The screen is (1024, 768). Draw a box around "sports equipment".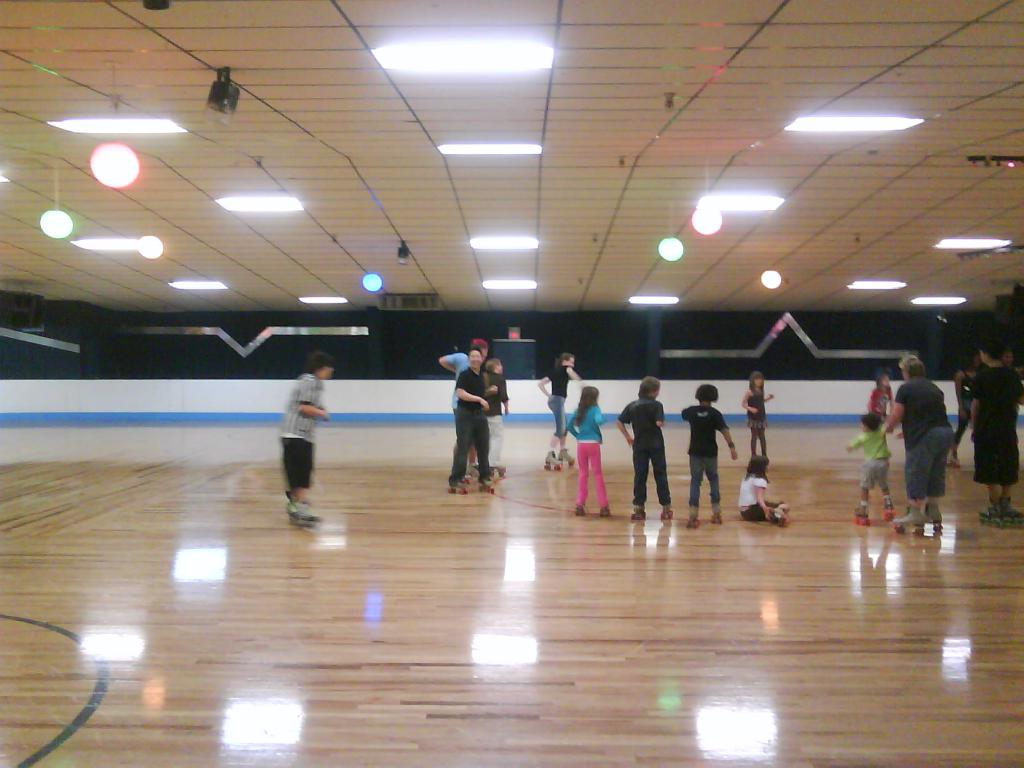
543,451,568,469.
